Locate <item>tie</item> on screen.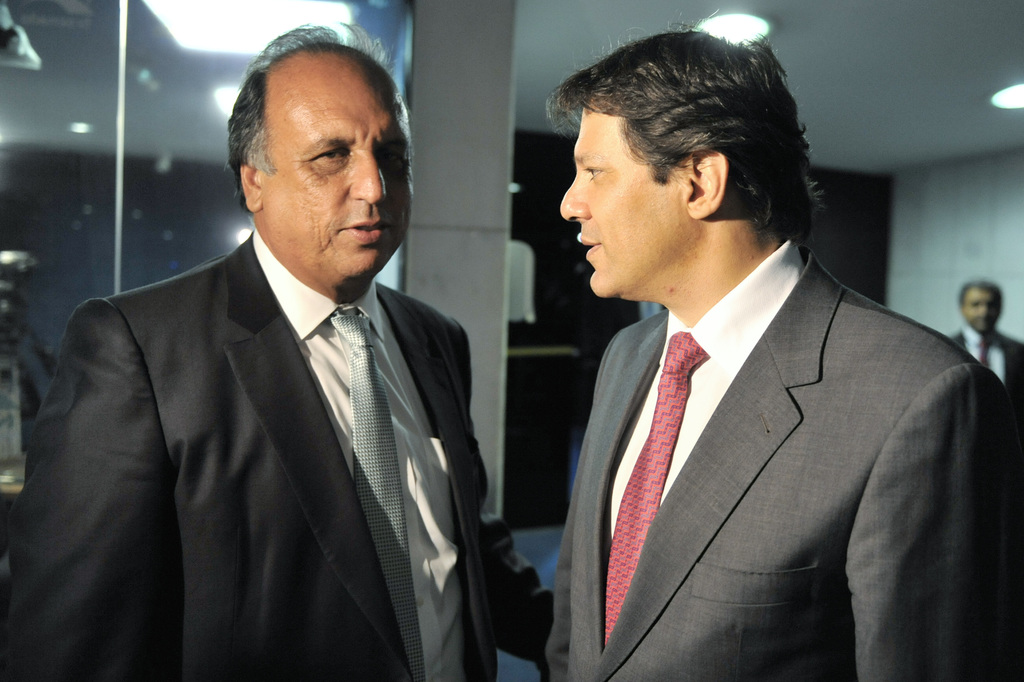
On screen at region(330, 309, 427, 681).
